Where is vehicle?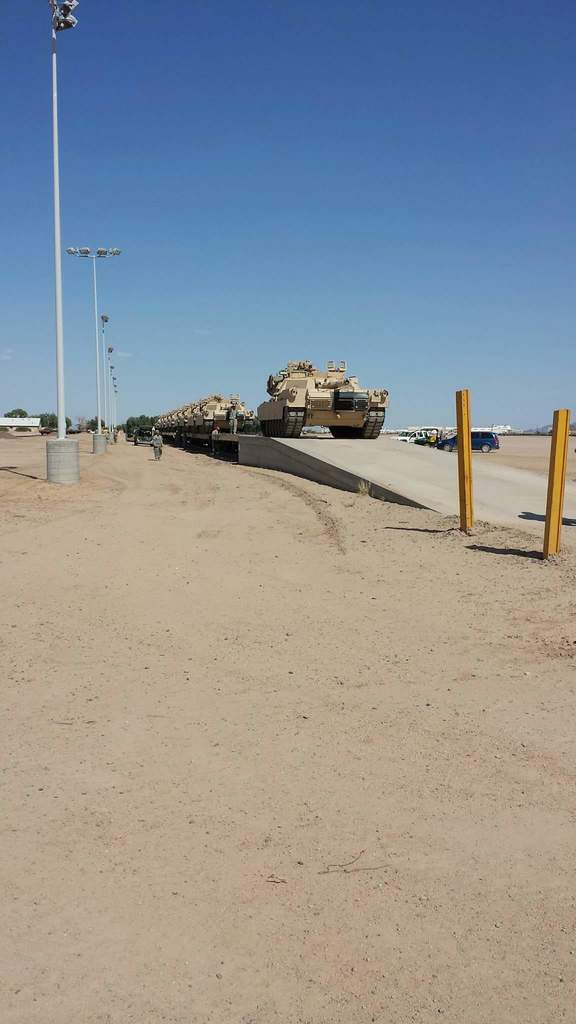
box=[403, 424, 433, 443].
